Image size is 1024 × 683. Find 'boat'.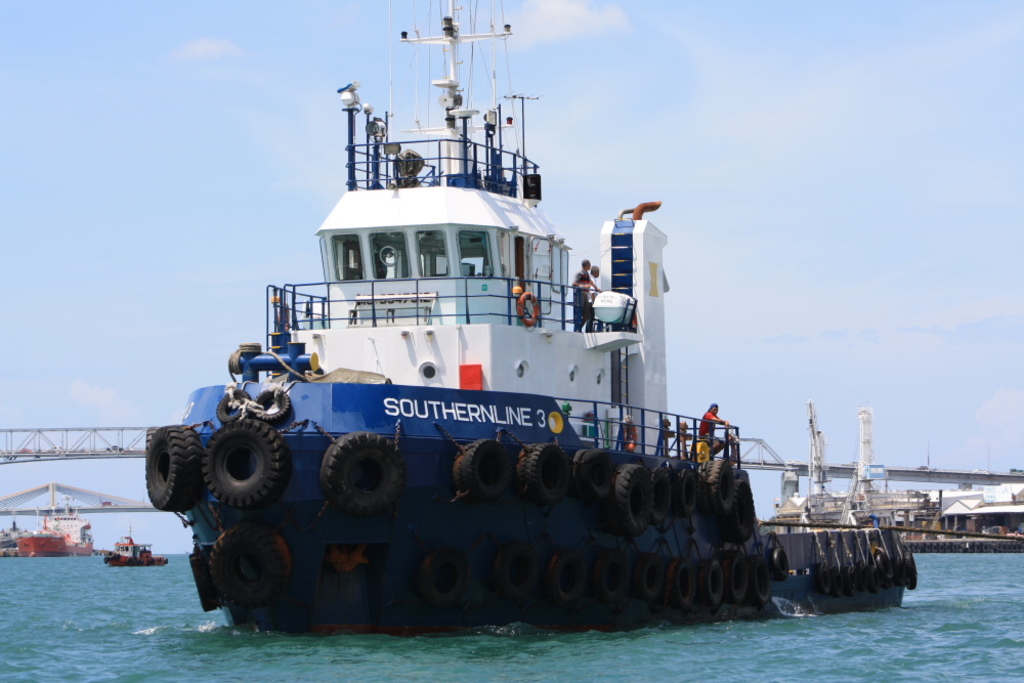
locate(18, 529, 94, 556).
